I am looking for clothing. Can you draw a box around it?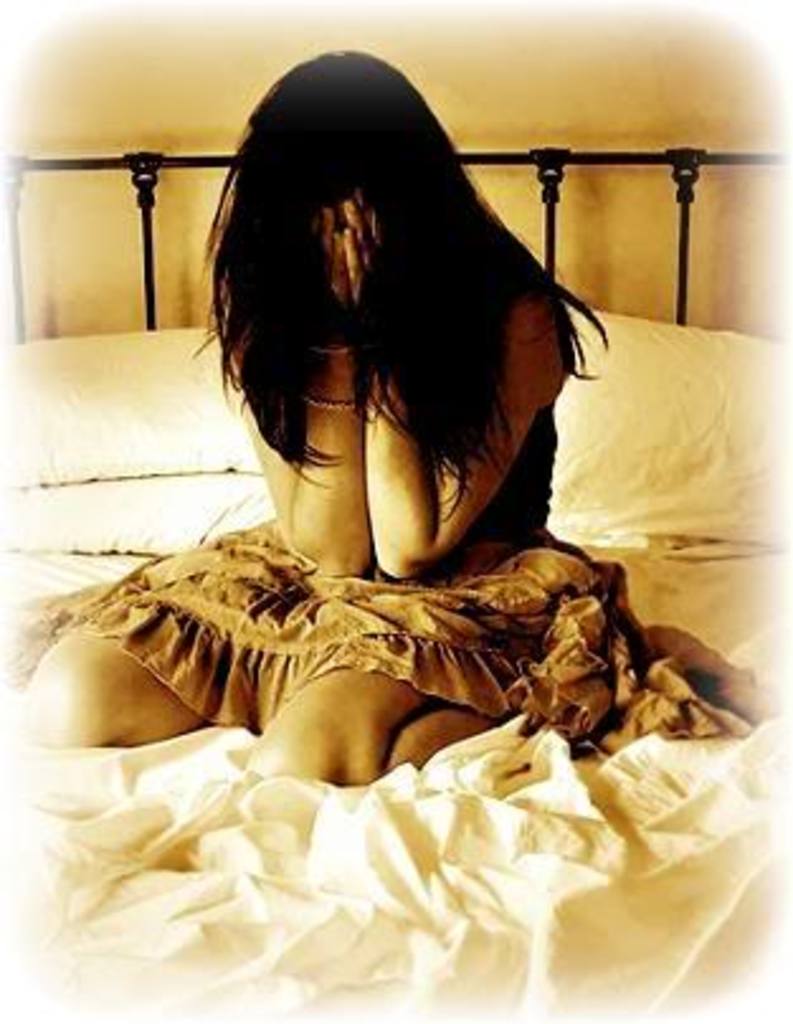
Sure, the bounding box is bbox(20, 403, 775, 755).
